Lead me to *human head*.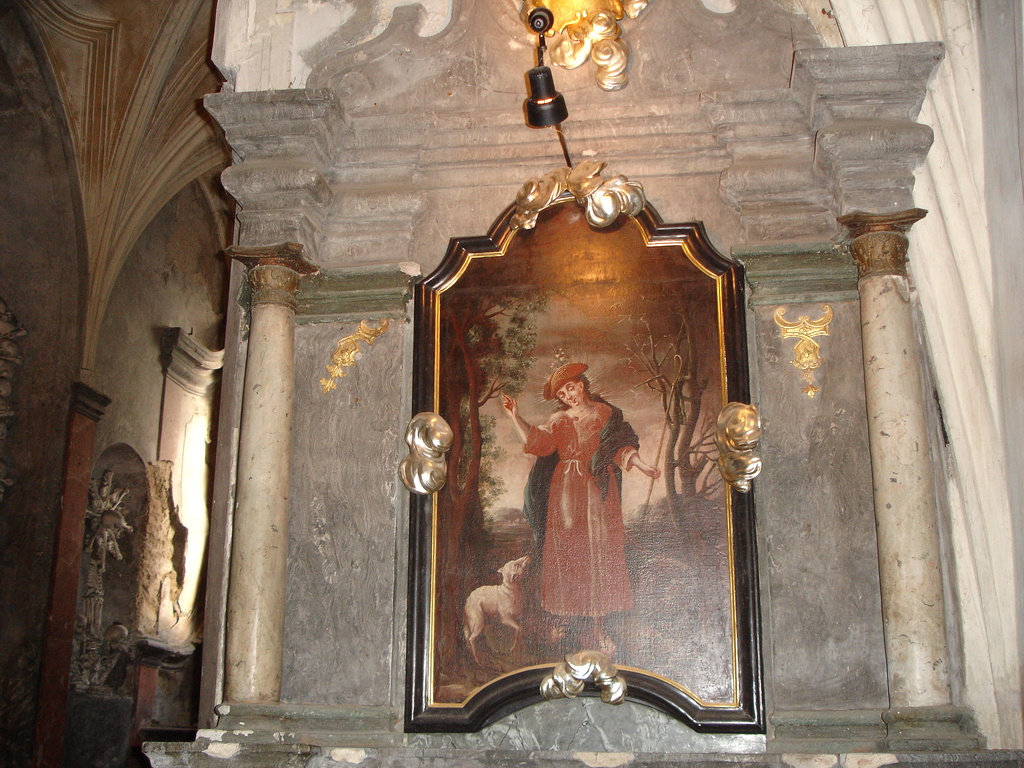
Lead to 557,371,587,407.
